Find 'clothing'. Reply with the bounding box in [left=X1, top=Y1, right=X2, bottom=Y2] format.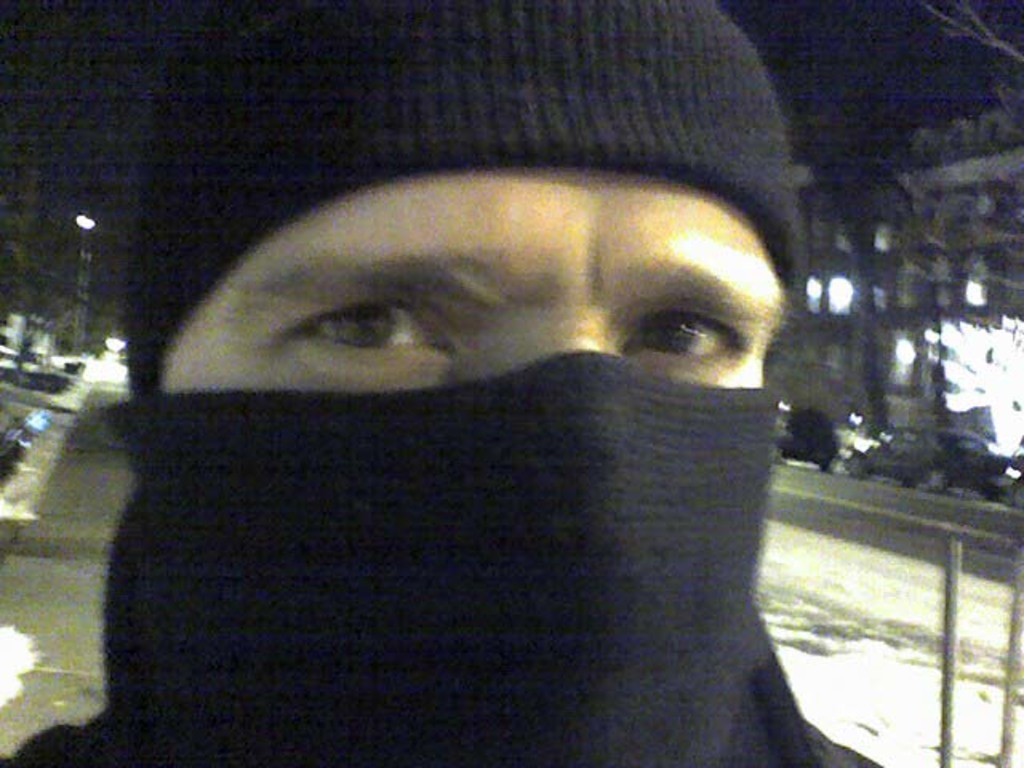
[left=0, top=0, right=939, bottom=766].
